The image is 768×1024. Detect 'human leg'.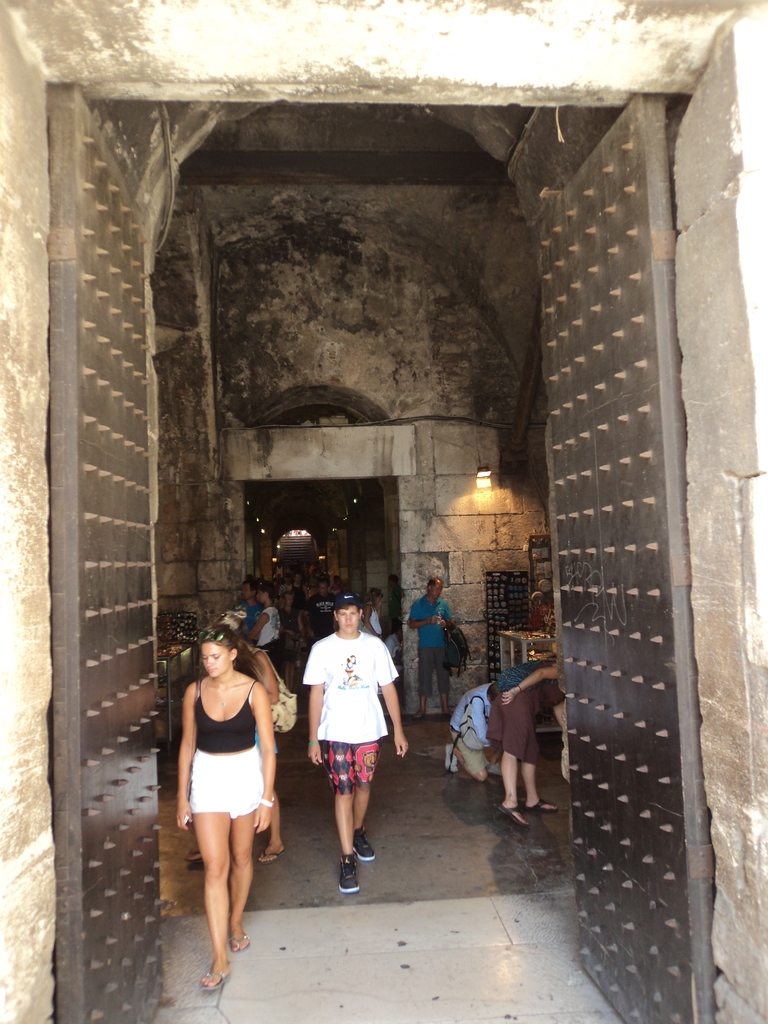
Detection: select_region(431, 641, 447, 705).
